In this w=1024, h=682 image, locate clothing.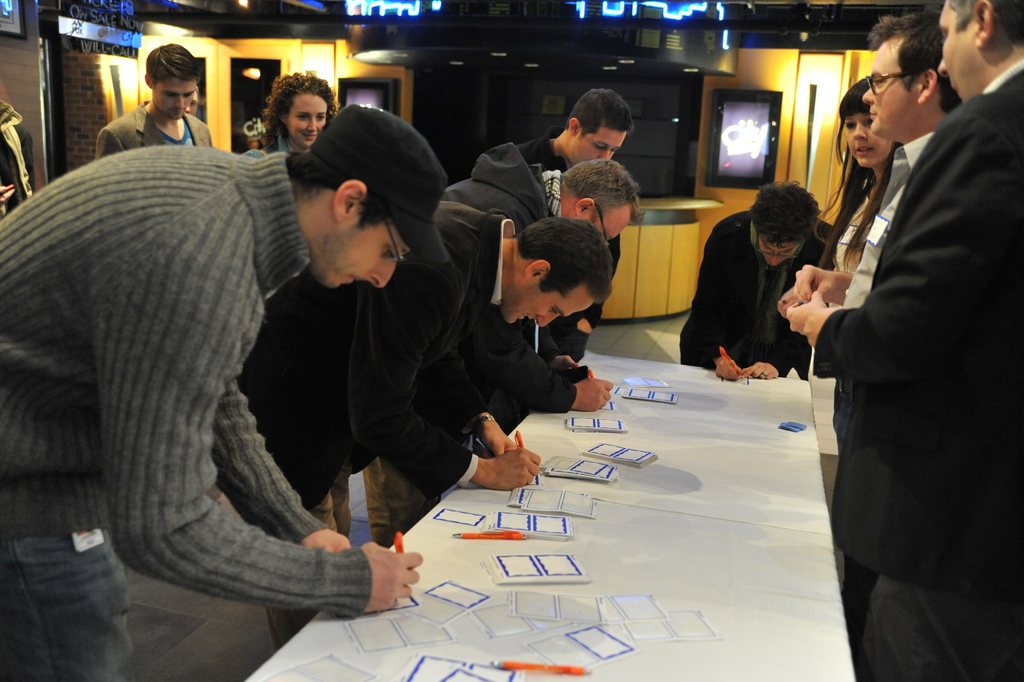
Bounding box: box=[678, 207, 834, 383].
